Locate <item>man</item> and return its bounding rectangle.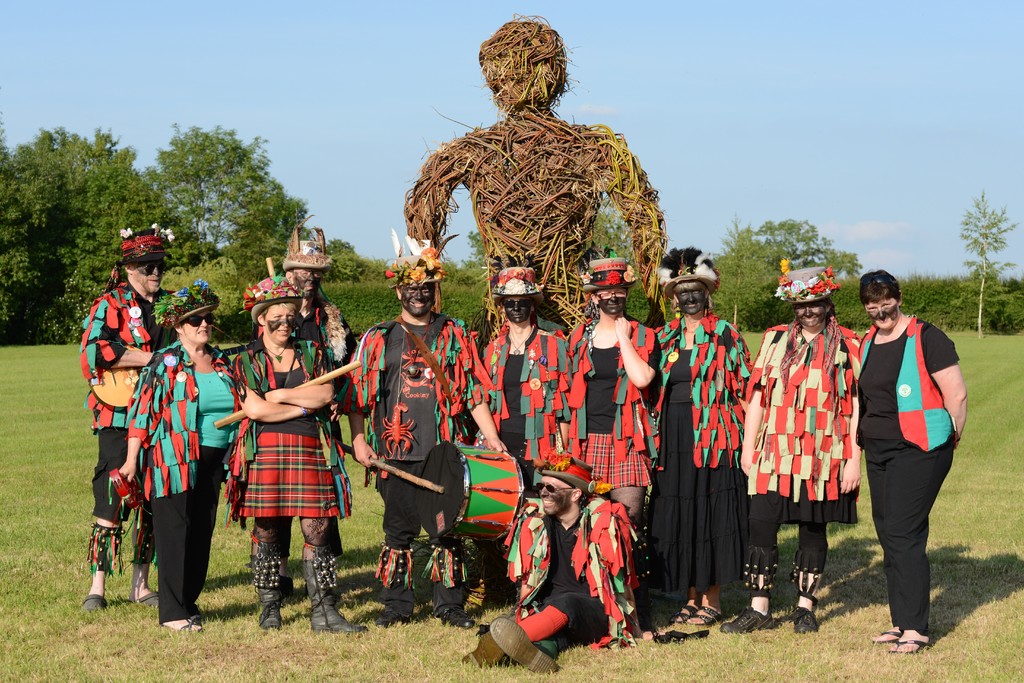
x1=243 y1=214 x2=355 y2=601.
